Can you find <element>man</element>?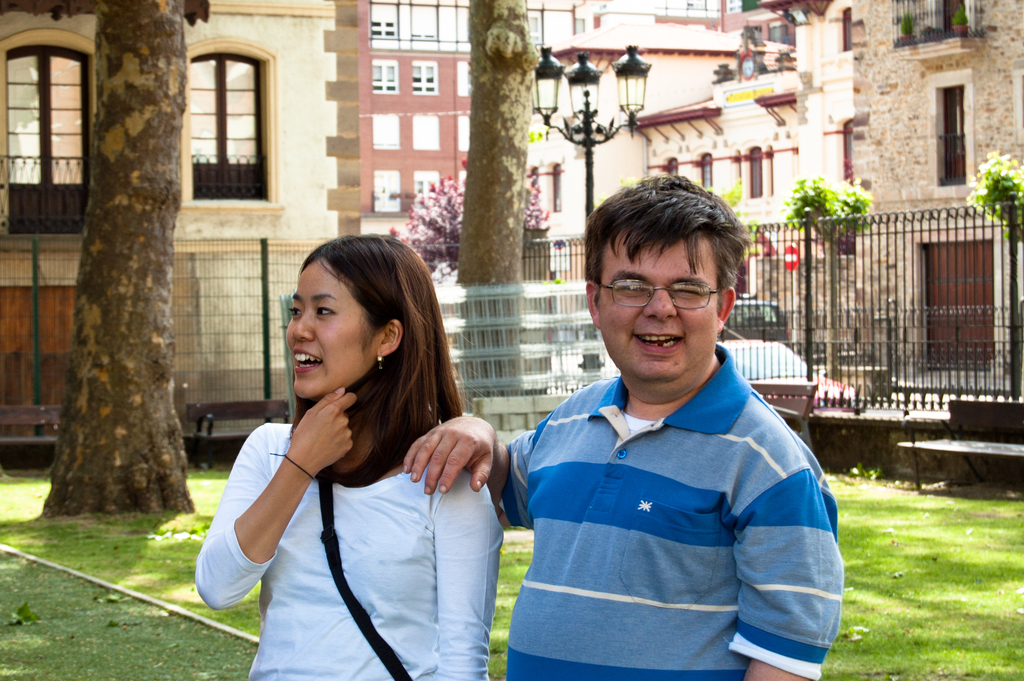
Yes, bounding box: (495, 178, 854, 680).
